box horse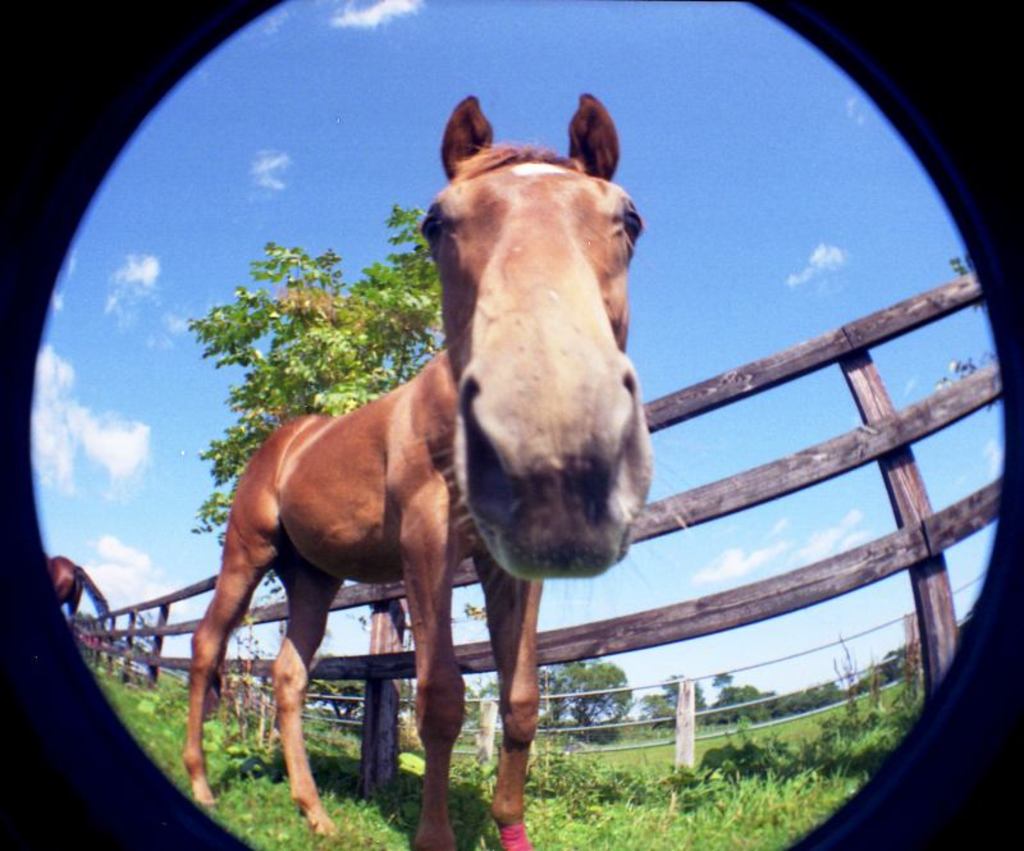
<region>183, 93, 648, 850</region>
